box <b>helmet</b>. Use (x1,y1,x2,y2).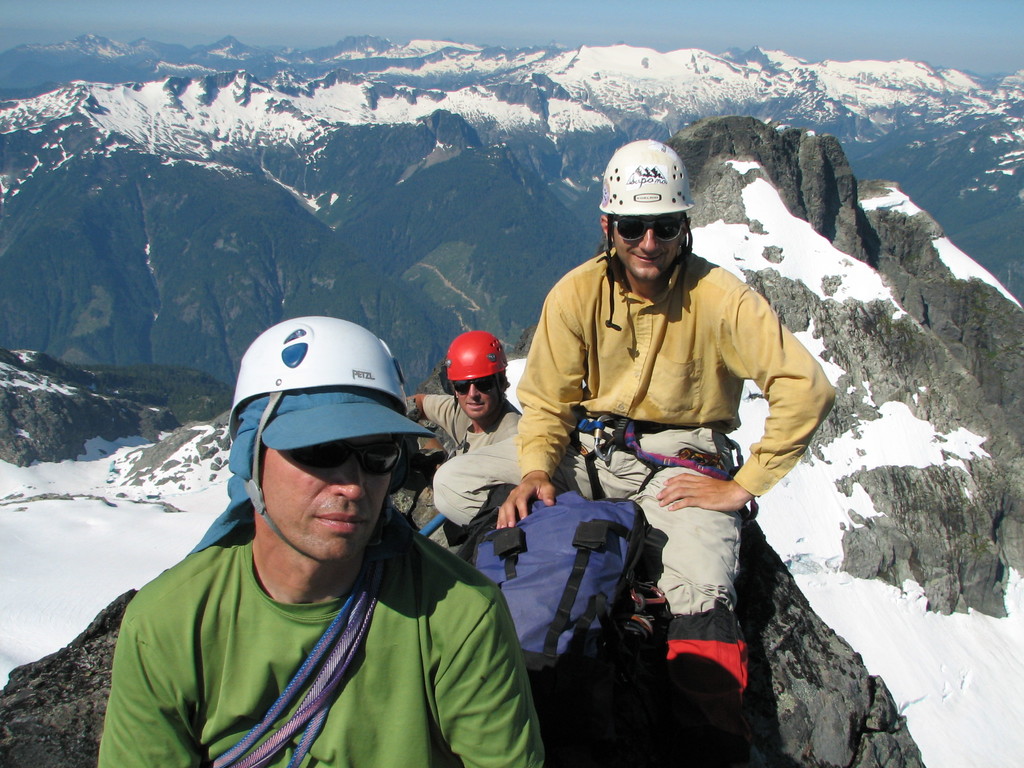
(596,141,697,301).
